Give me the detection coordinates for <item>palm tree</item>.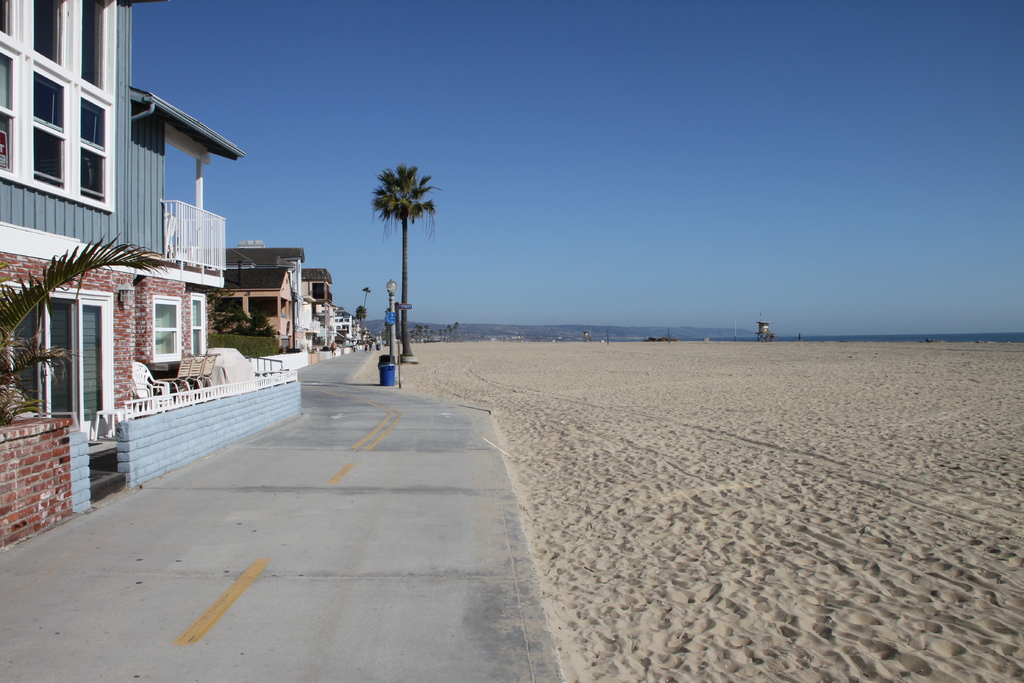
(x1=360, y1=155, x2=449, y2=343).
